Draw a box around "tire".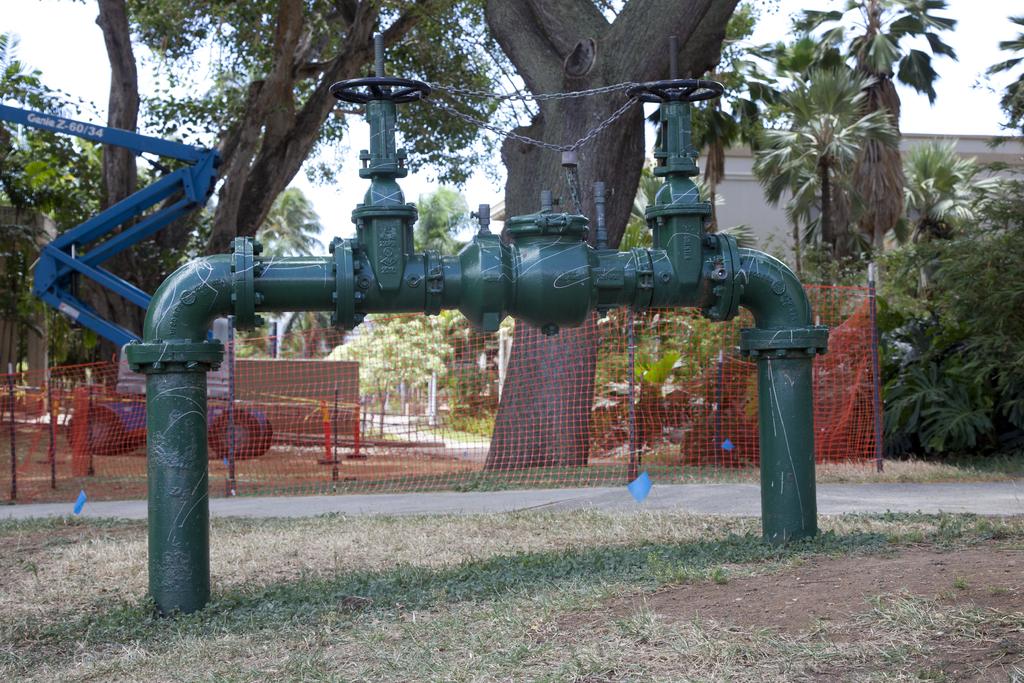
65,406,122,457.
